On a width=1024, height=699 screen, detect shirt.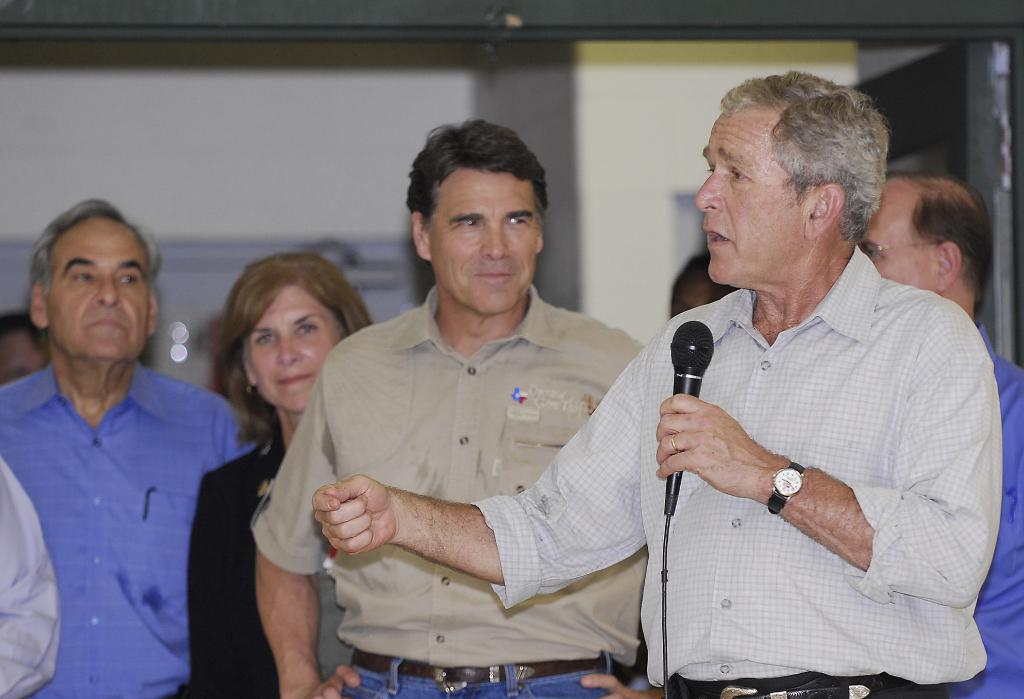
[x1=945, y1=322, x2=1023, y2=698].
